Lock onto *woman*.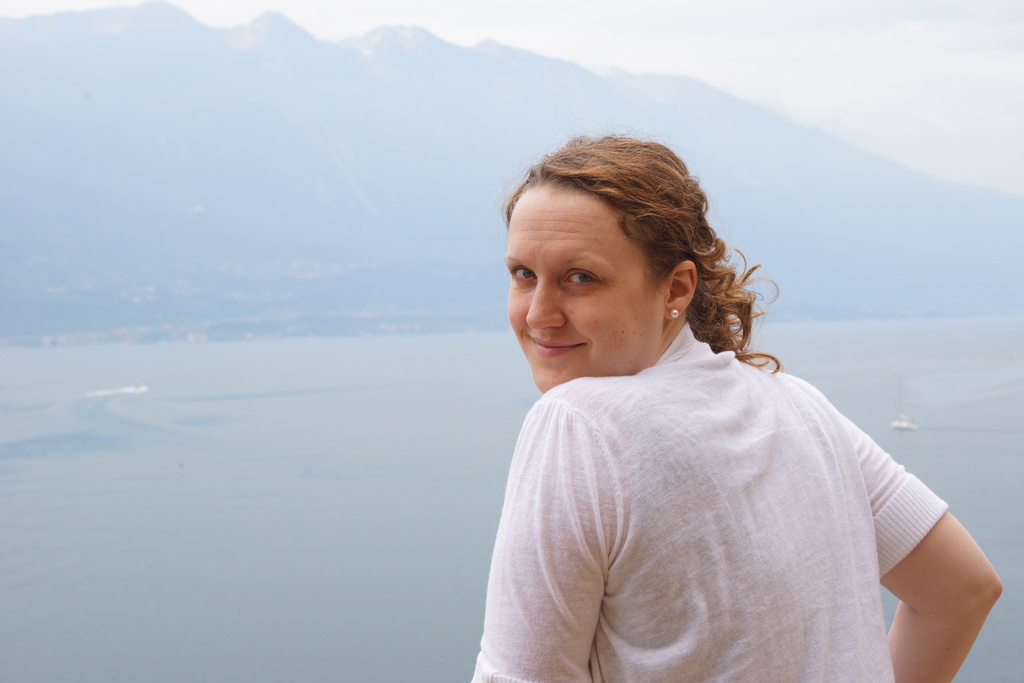
Locked: 428 130 968 678.
